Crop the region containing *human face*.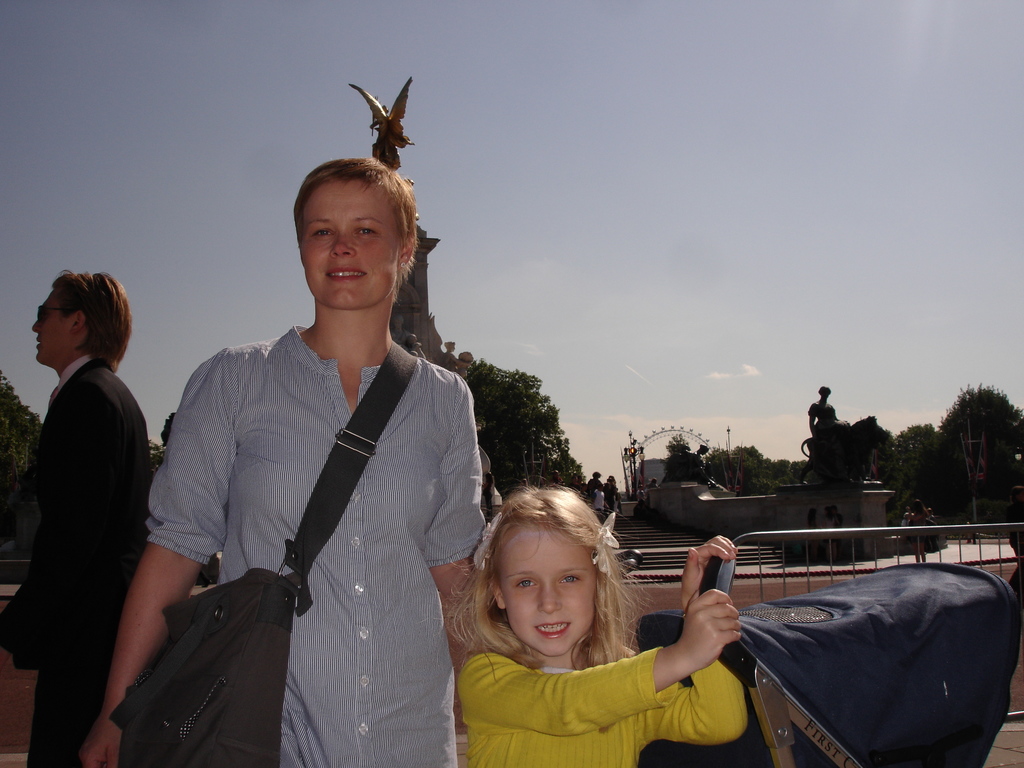
Crop region: rect(29, 278, 95, 360).
